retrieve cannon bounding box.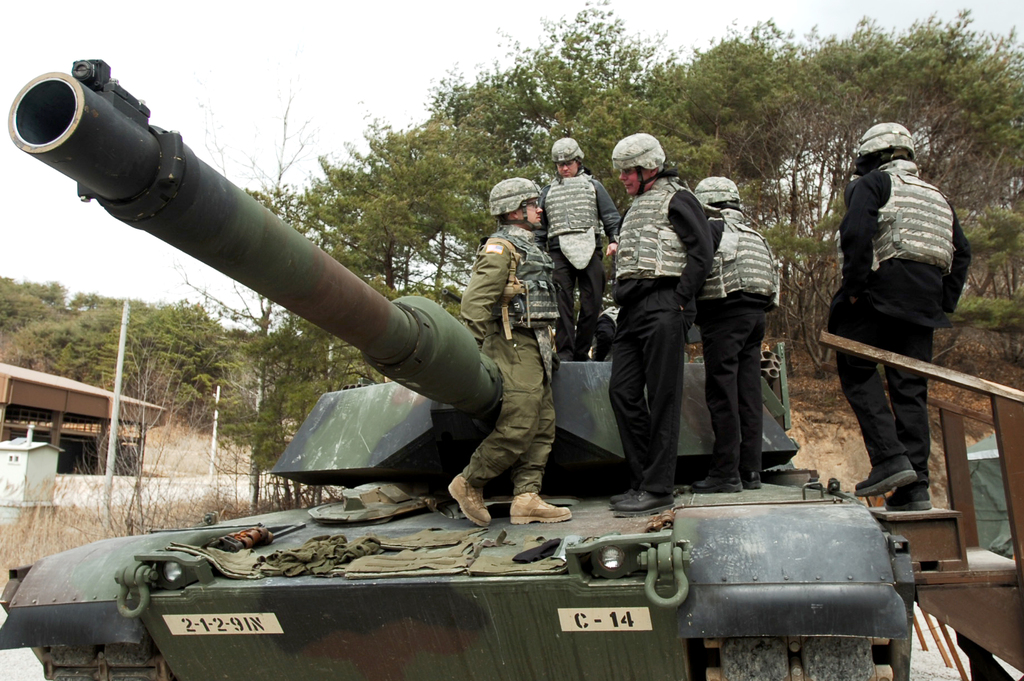
Bounding box: box(0, 57, 909, 680).
